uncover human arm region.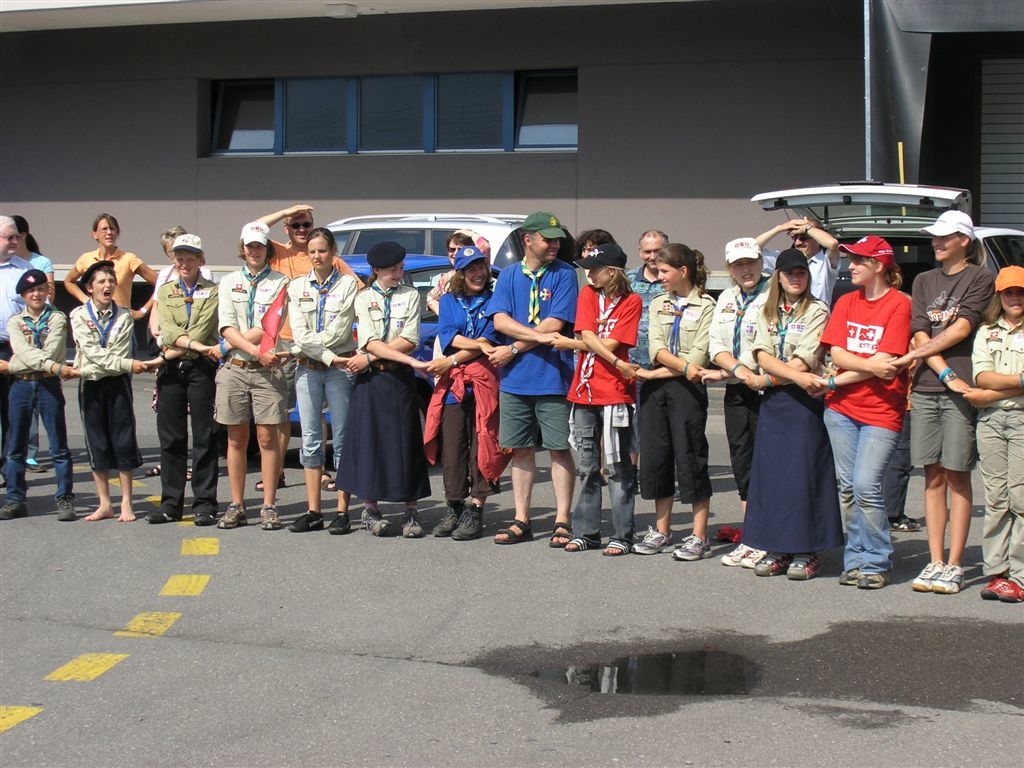
Uncovered: [left=911, top=276, right=971, bottom=400].
